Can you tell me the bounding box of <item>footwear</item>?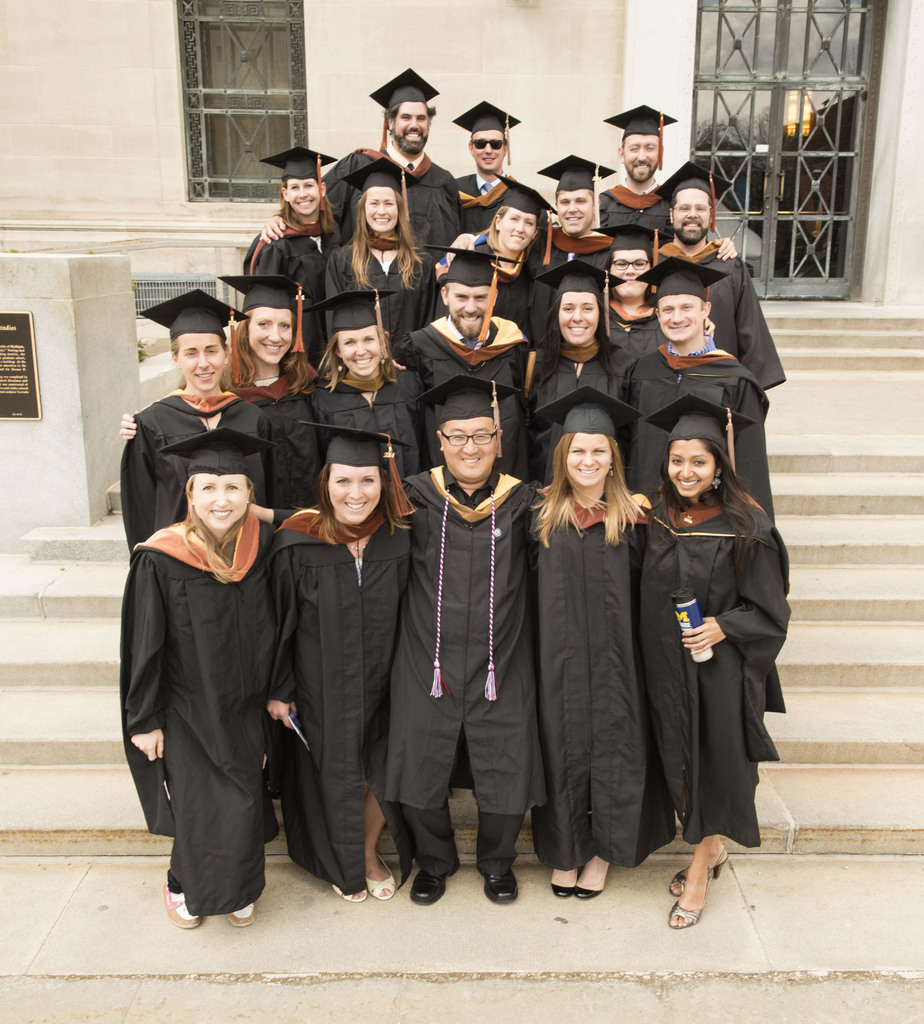
BBox(164, 881, 202, 929).
